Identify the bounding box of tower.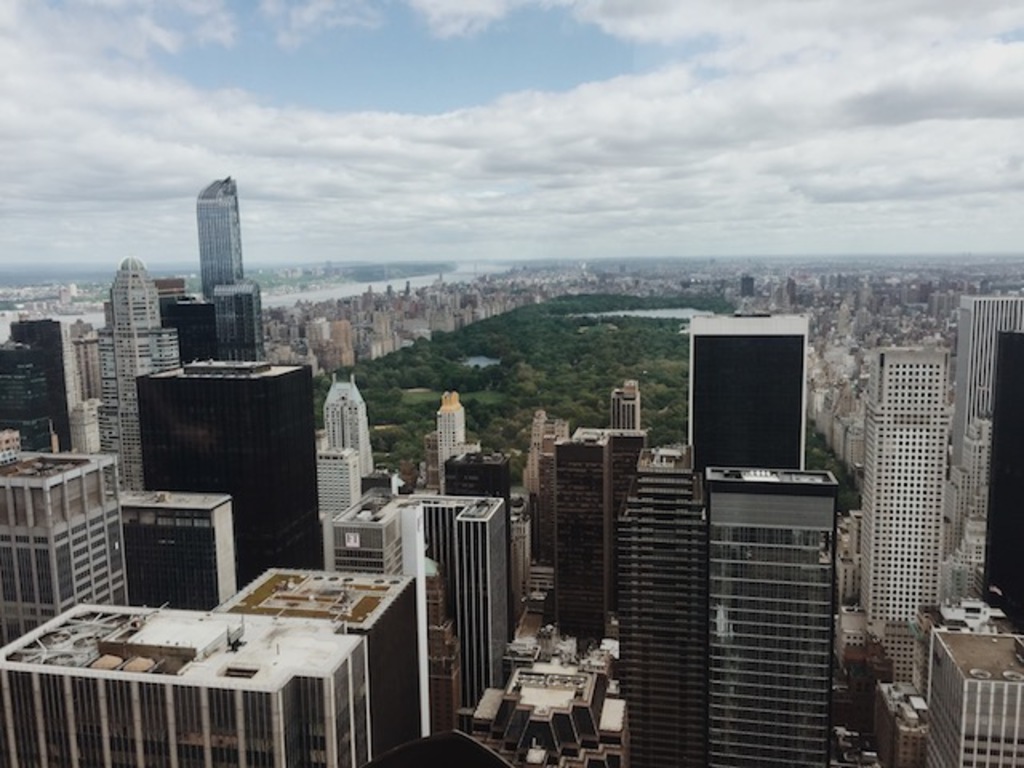
(x1=434, y1=379, x2=480, y2=483).
